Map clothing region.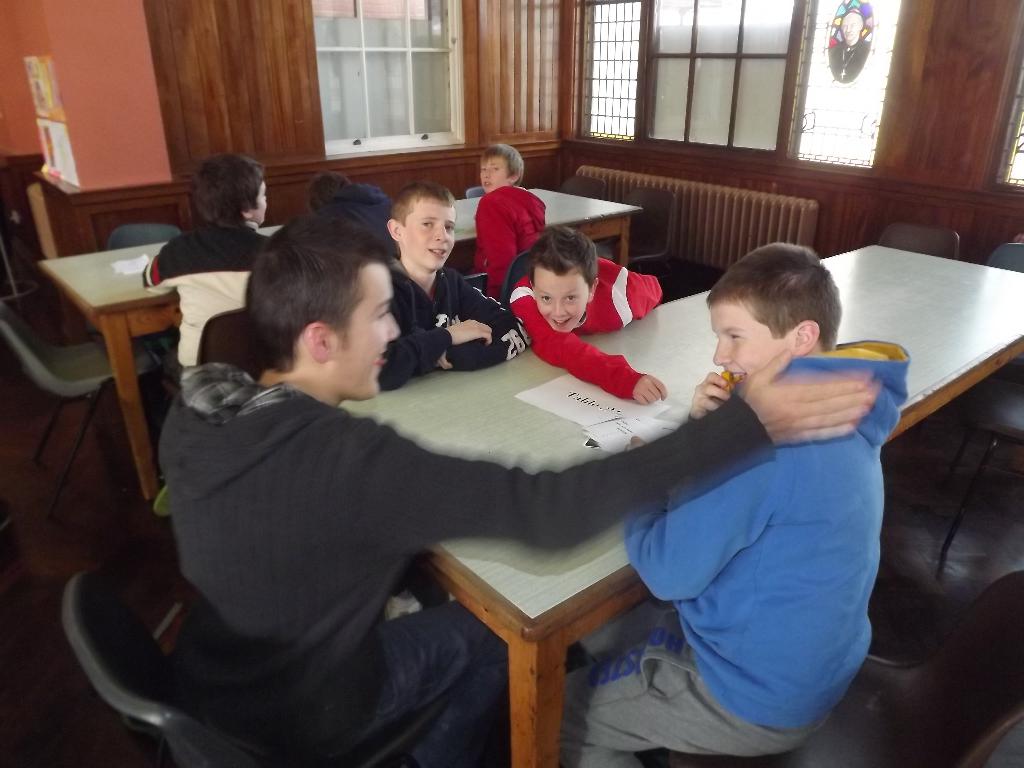
Mapped to 159 360 778 767.
